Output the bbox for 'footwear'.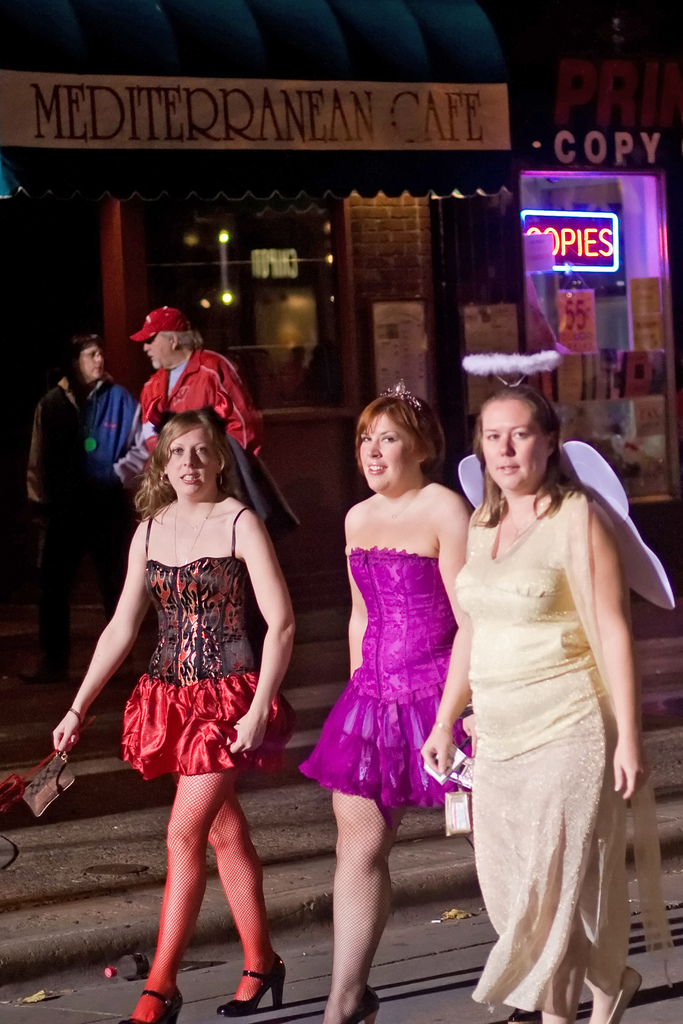
crop(23, 661, 70, 684).
